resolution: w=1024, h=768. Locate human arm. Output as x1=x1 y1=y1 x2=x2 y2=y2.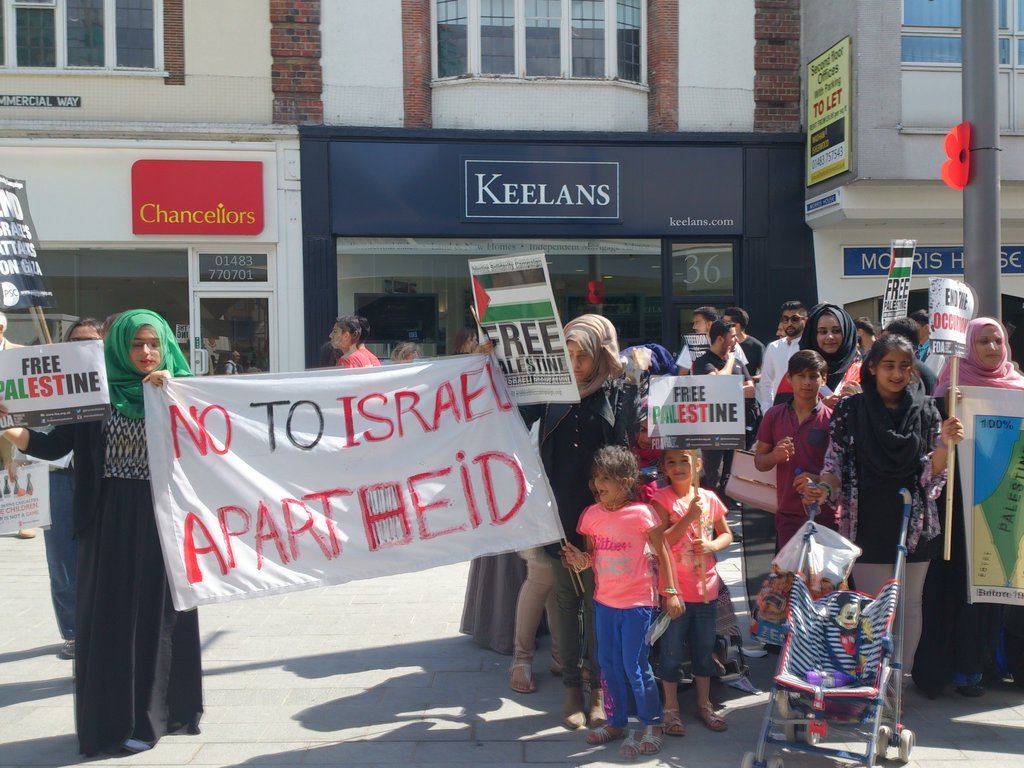
x1=918 y1=405 x2=965 y2=491.
